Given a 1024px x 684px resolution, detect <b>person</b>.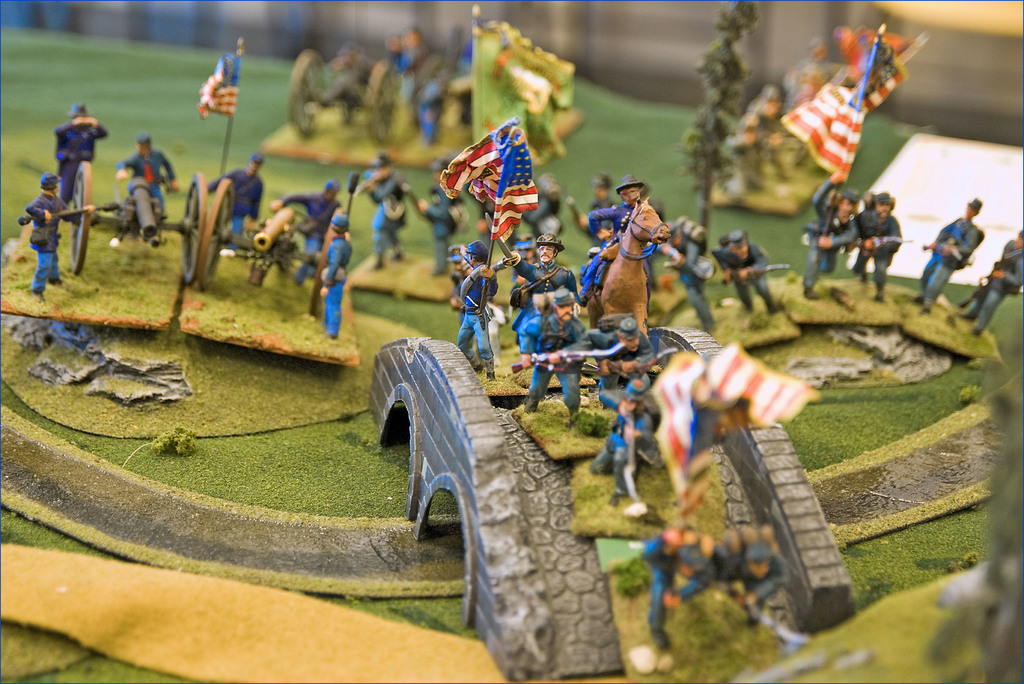
rect(913, 199, 984, 318).
